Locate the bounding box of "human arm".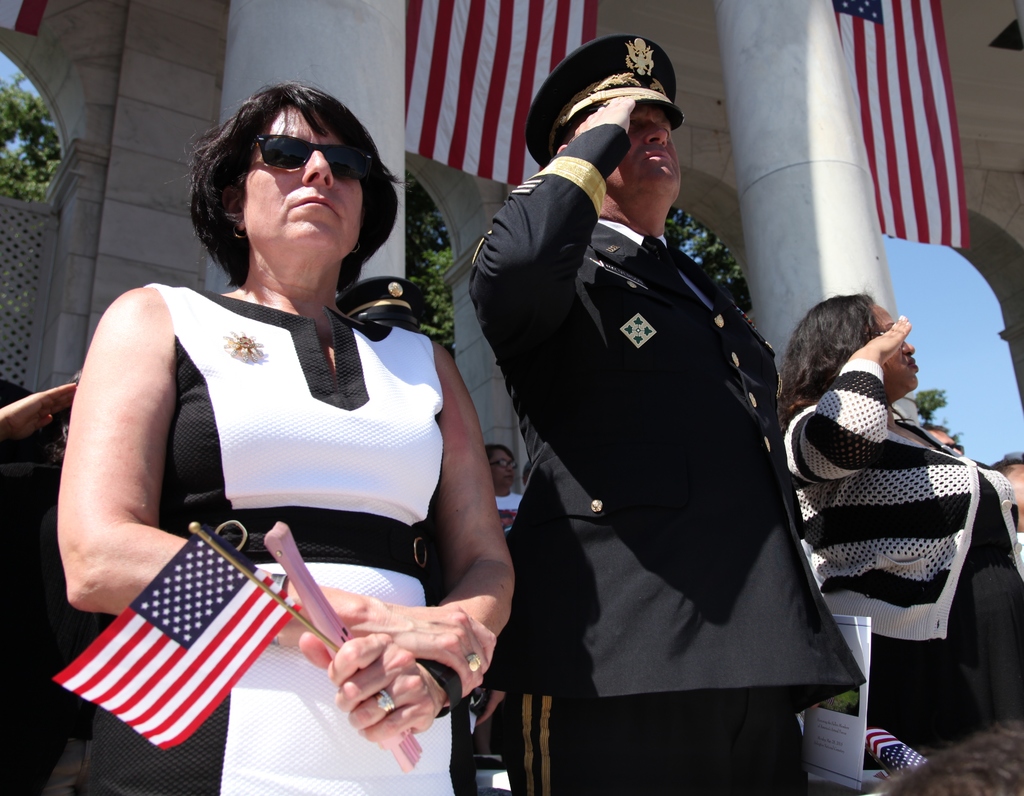
Bounding box: [left=777, top=310, right=918, bottom=485].
